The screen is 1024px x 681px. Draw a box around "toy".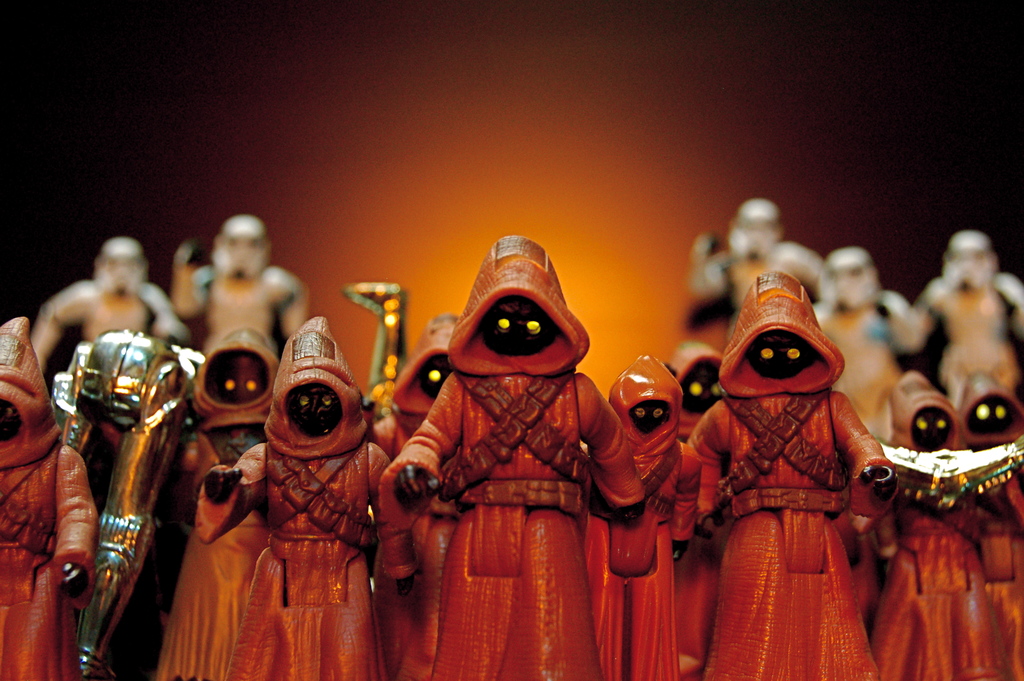
region(155, 326, 273, 680).
